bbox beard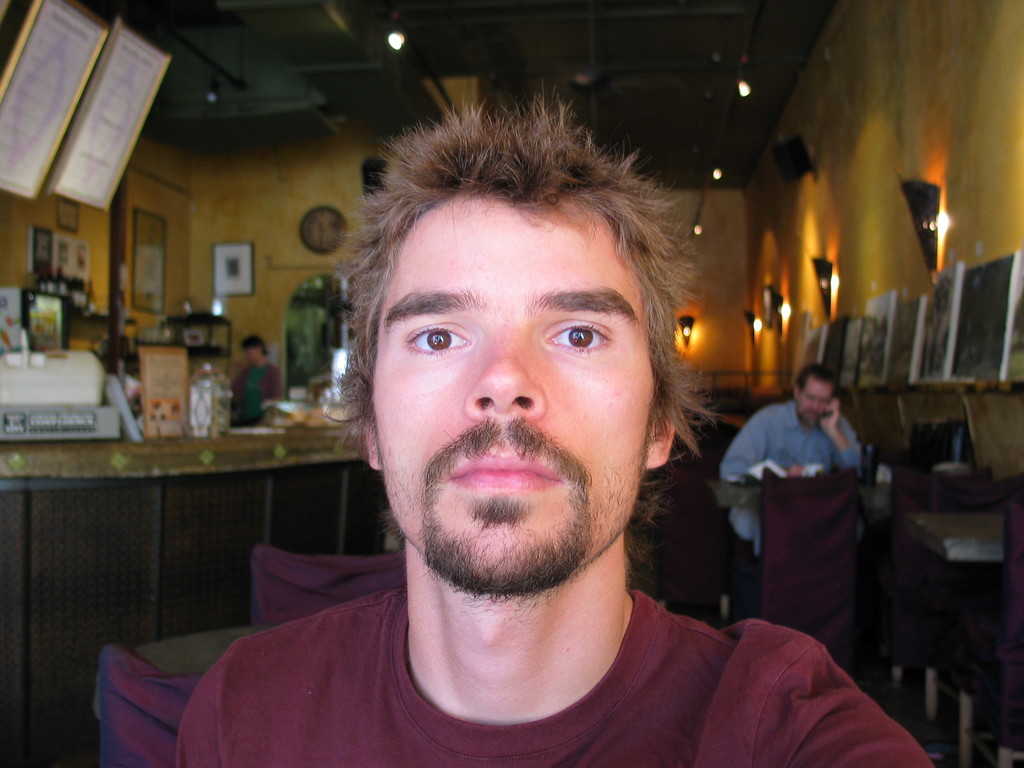
388 398 655 575
